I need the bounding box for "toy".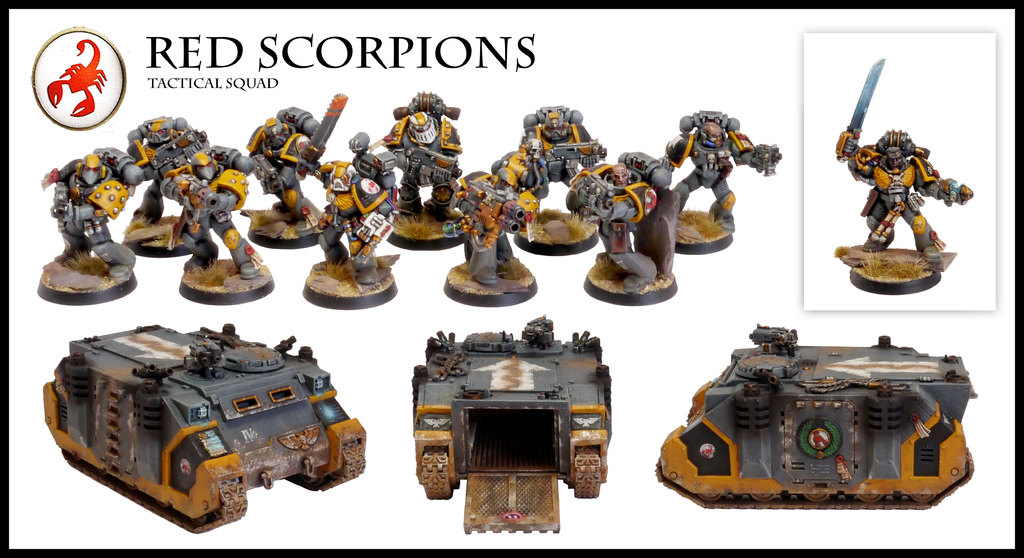
Here it is: <box>162,144,272,307</box>.
